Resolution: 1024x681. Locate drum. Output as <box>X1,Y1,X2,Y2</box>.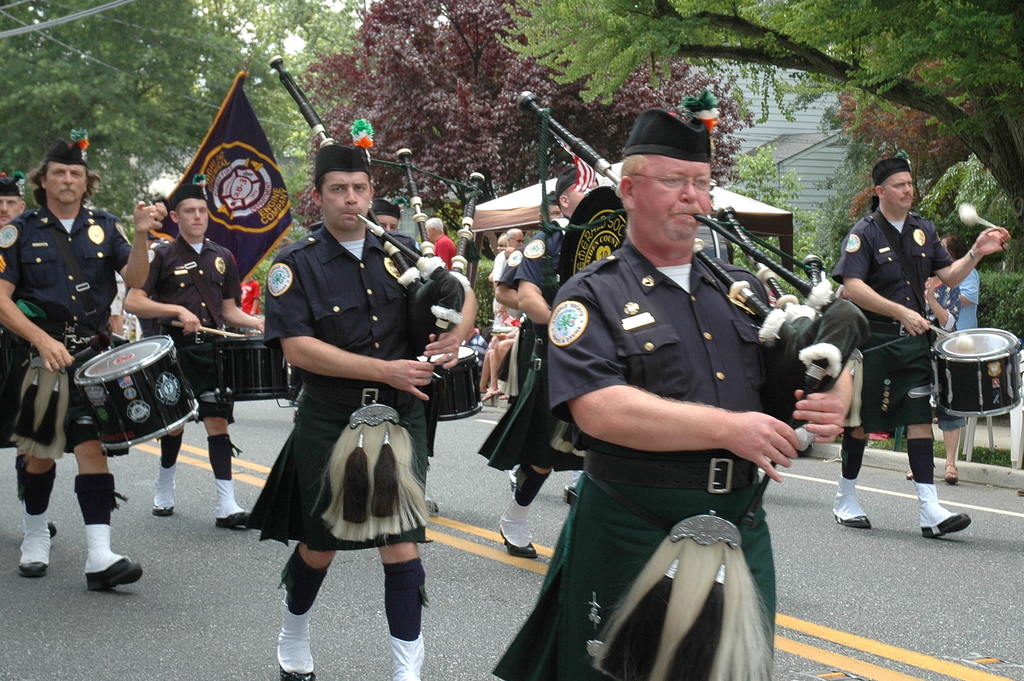
<box>557,183,734,287</box>.
